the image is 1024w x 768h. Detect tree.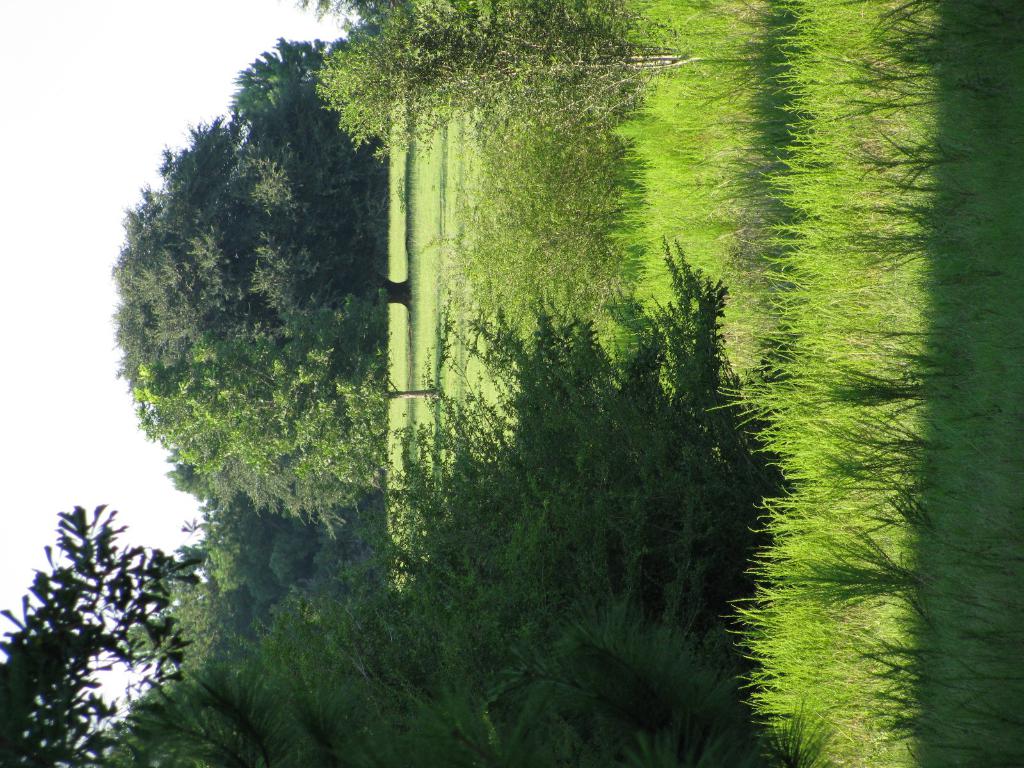
Detection: region(0, 506, 207, 766).
